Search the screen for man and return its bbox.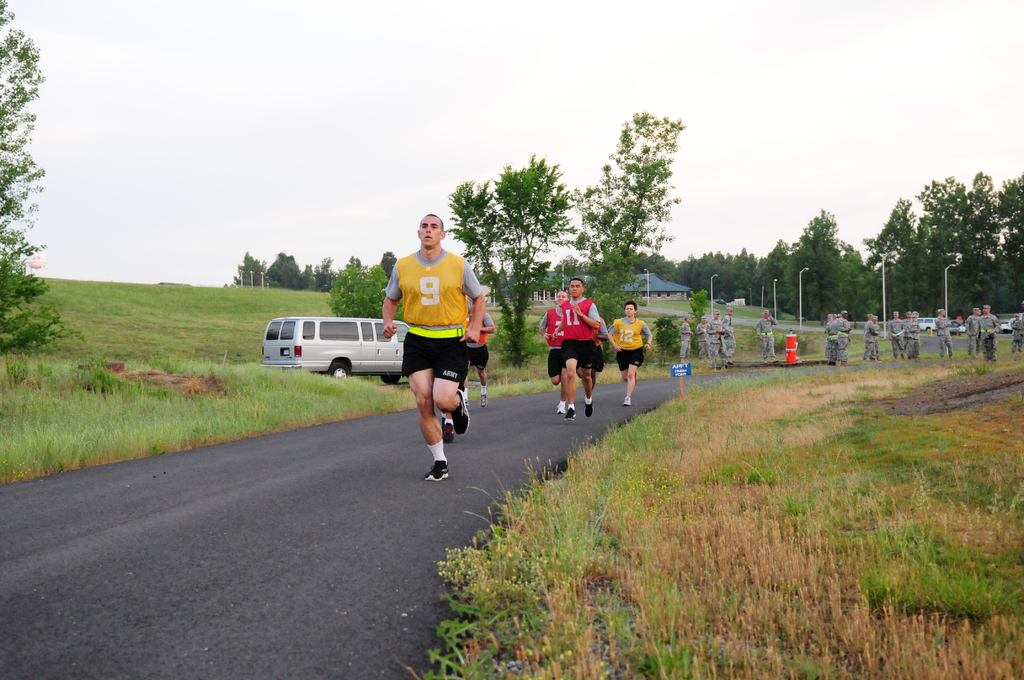
Found: (872,314,880,357).
